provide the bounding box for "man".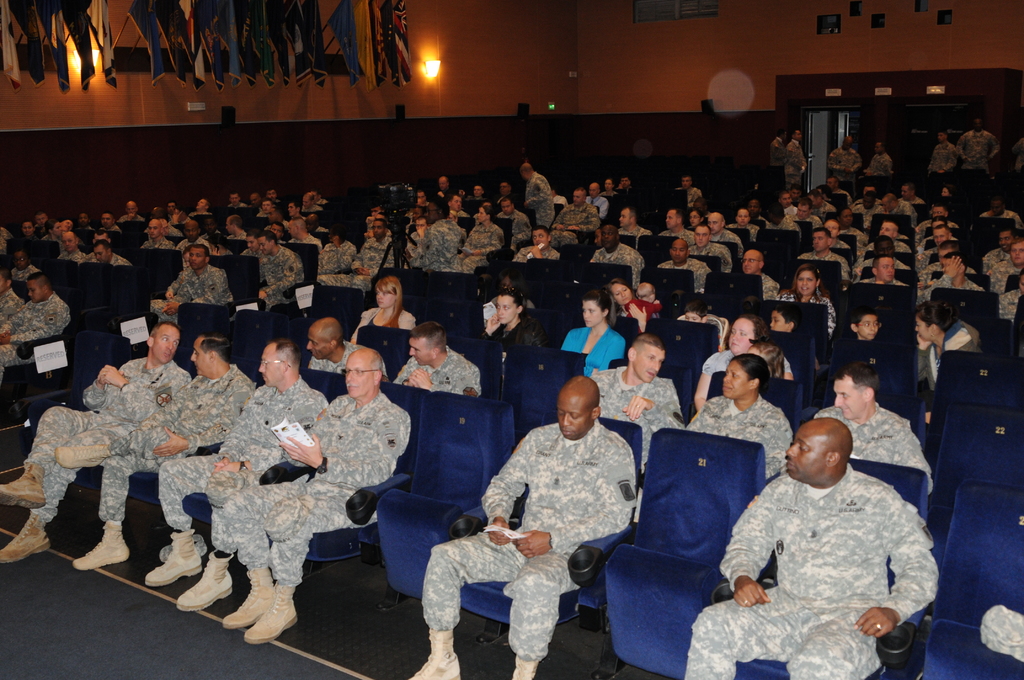
[x1=863, y1=218, x2=917, y2=261].
